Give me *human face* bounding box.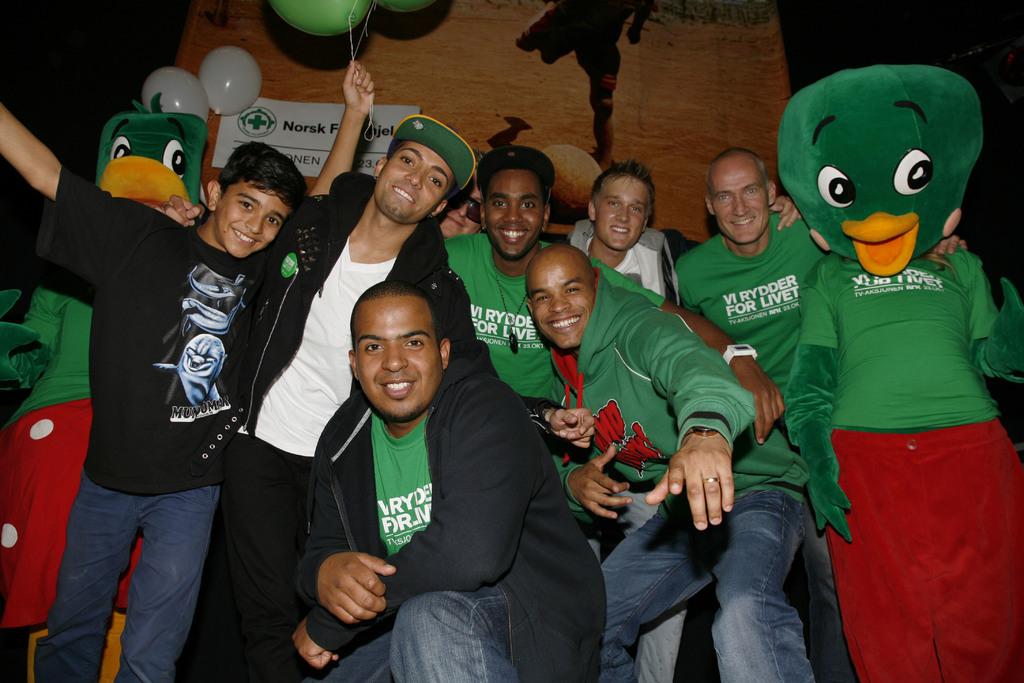
locate(529, 249, 595, 348).
